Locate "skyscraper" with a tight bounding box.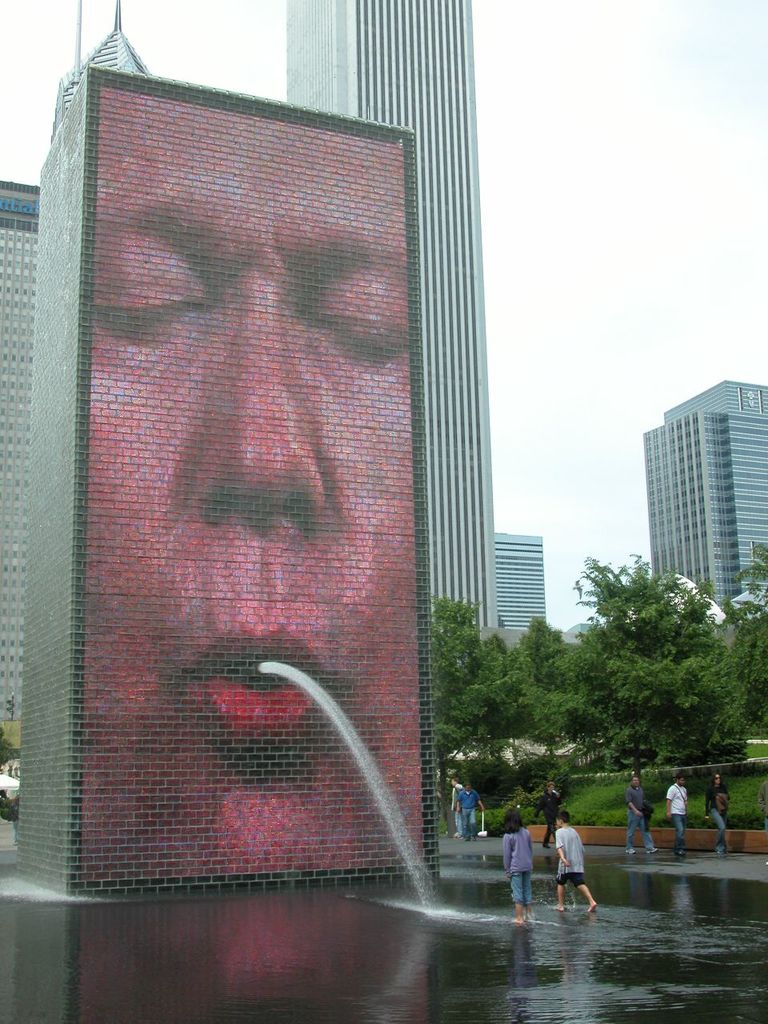
Rect(639, 370, 766, 621).
